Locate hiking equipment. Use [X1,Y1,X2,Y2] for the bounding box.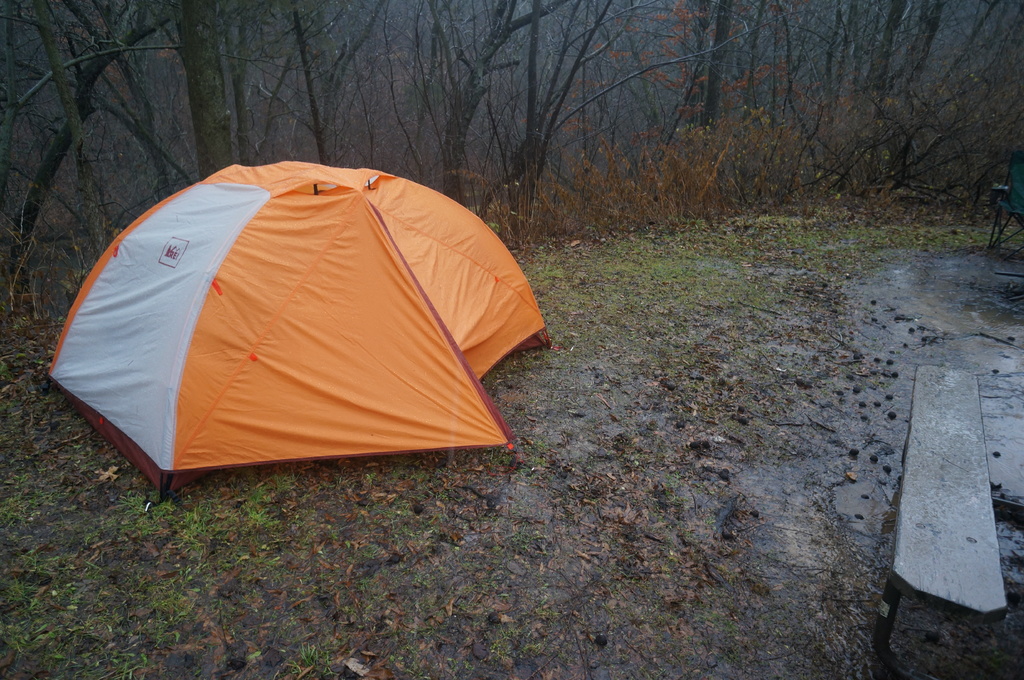
[38,154,588,559].
